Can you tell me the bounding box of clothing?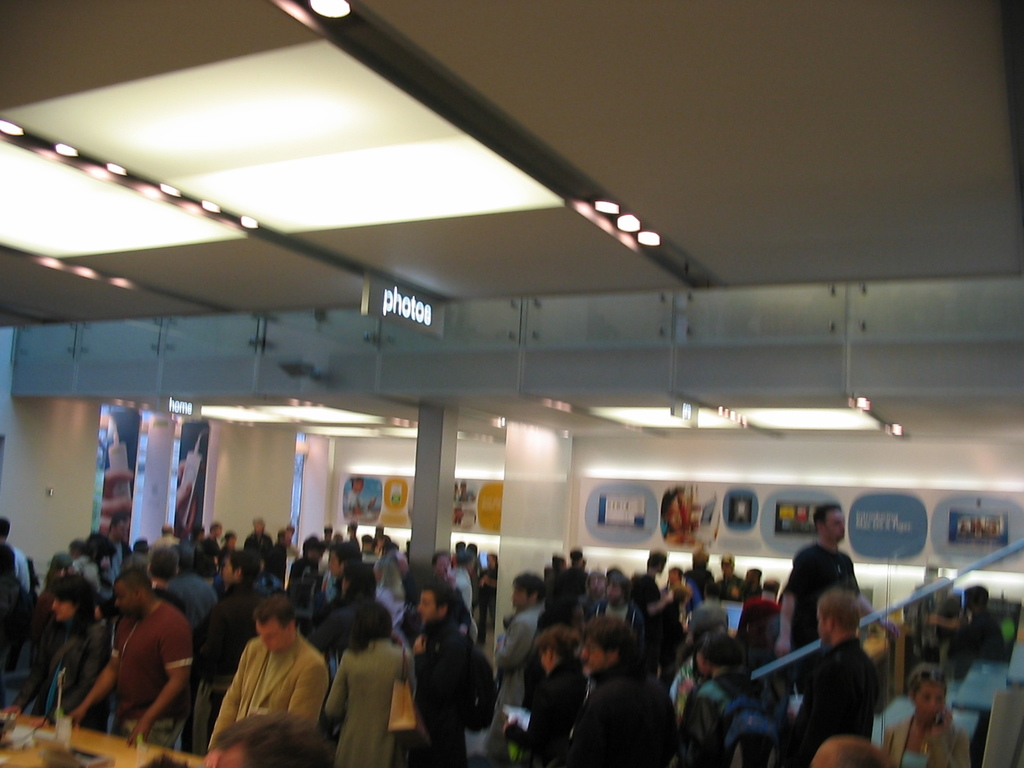
[109,602,200,754].
